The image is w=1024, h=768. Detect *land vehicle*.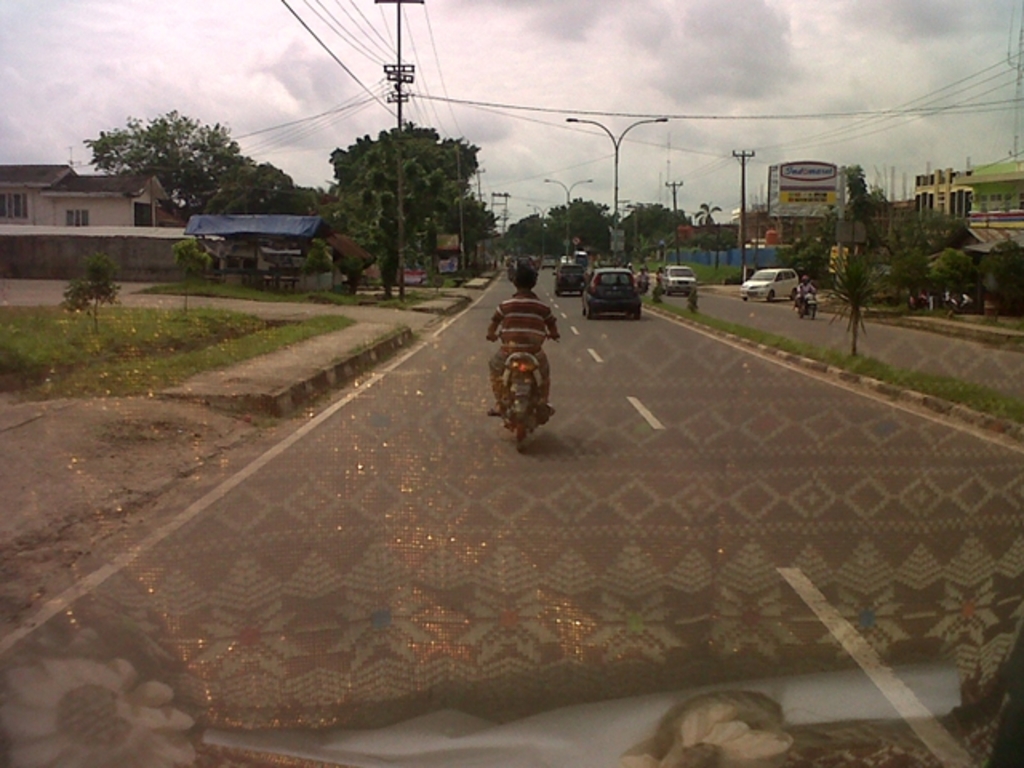
Detection: (571, 246, 594, 270).
